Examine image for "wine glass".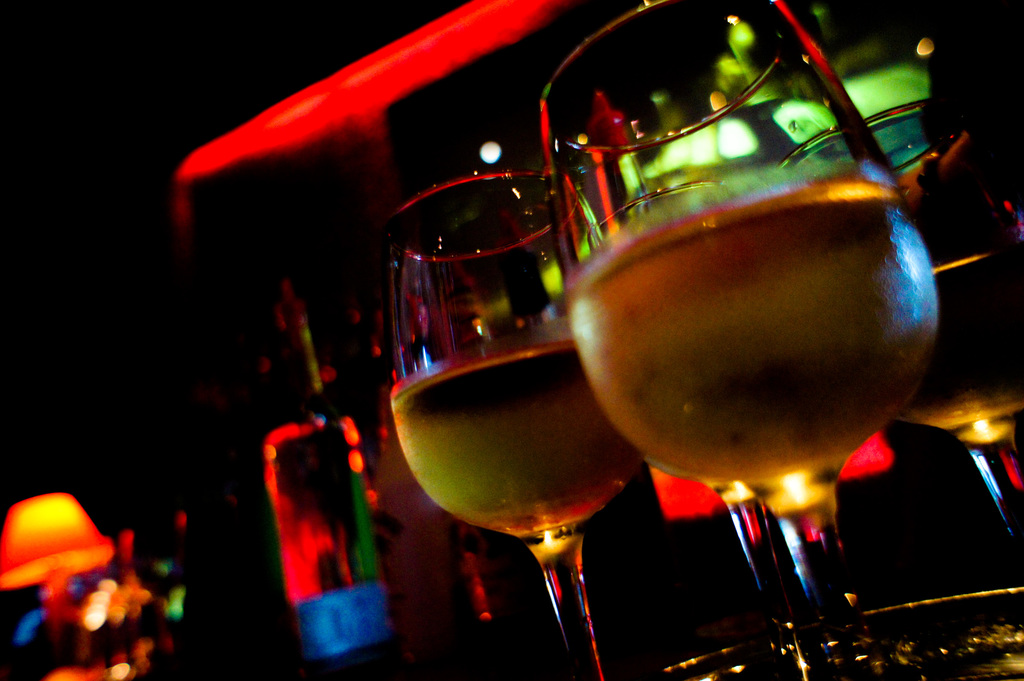
Examination result: bbox(529, 0, 932, 667).
